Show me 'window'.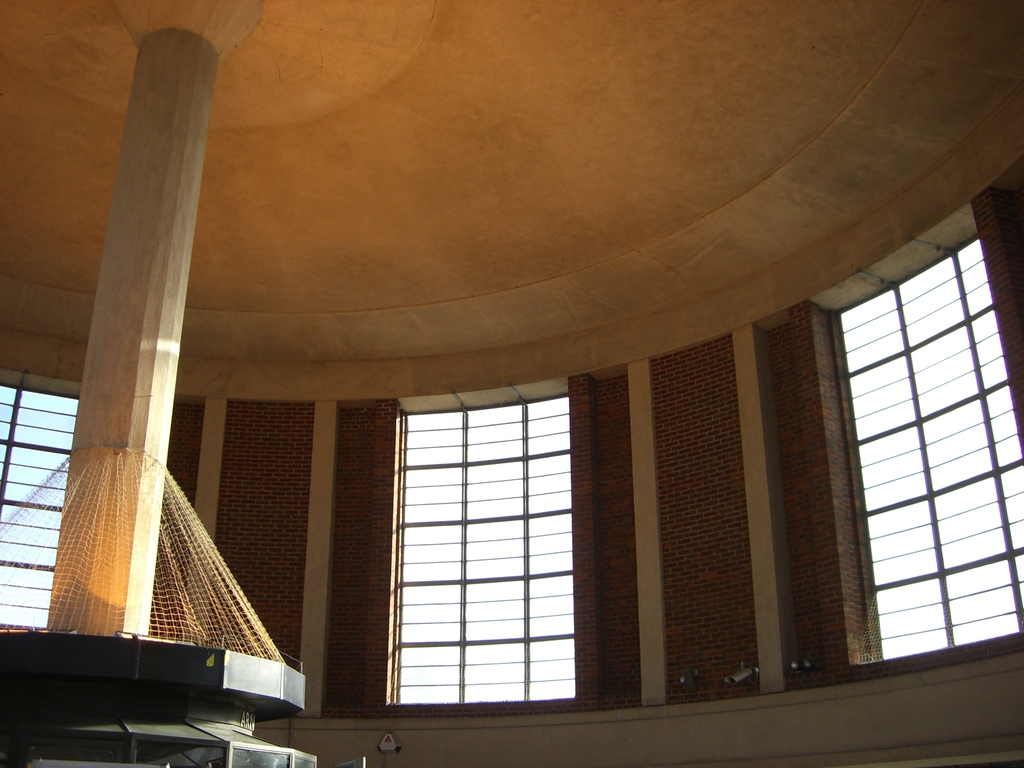
'window' is here: (left=840, top=228, right=1023, bottom=658).
